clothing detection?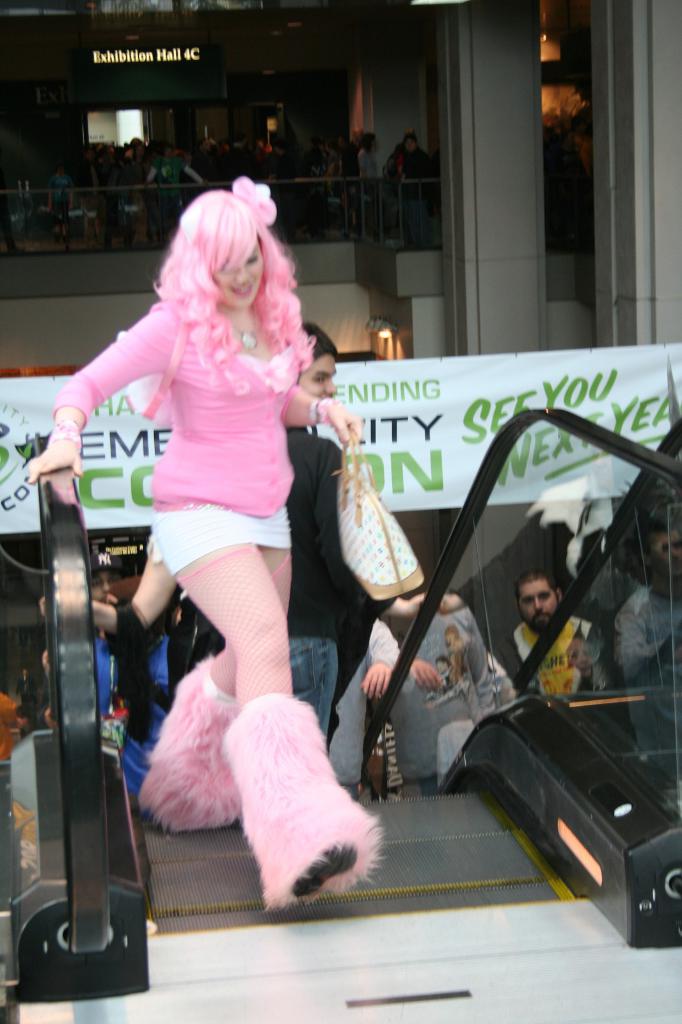
region(282, 415, 420, 751)
